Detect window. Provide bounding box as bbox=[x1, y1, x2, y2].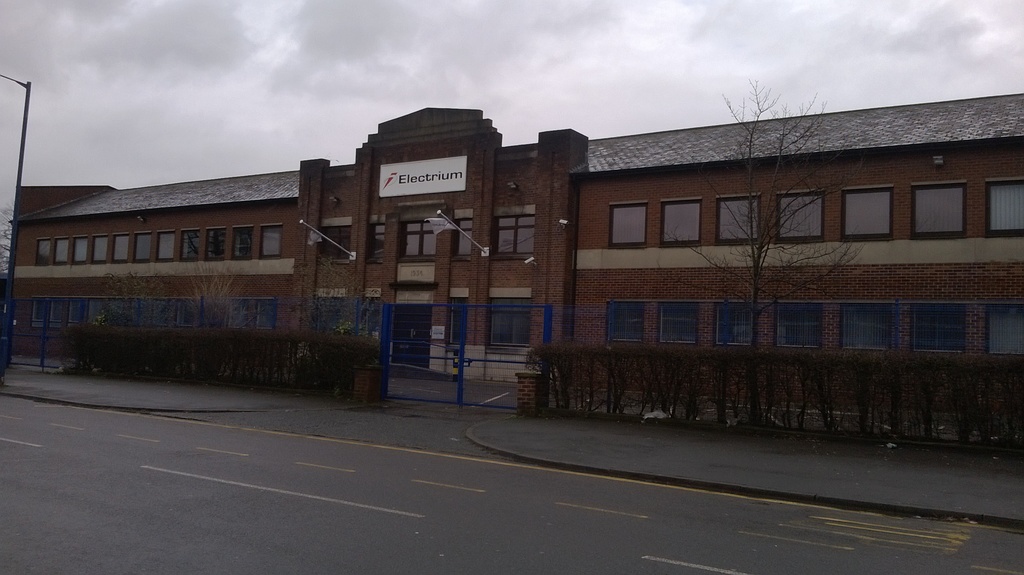
bbox=[609, 198, 649, 244].
